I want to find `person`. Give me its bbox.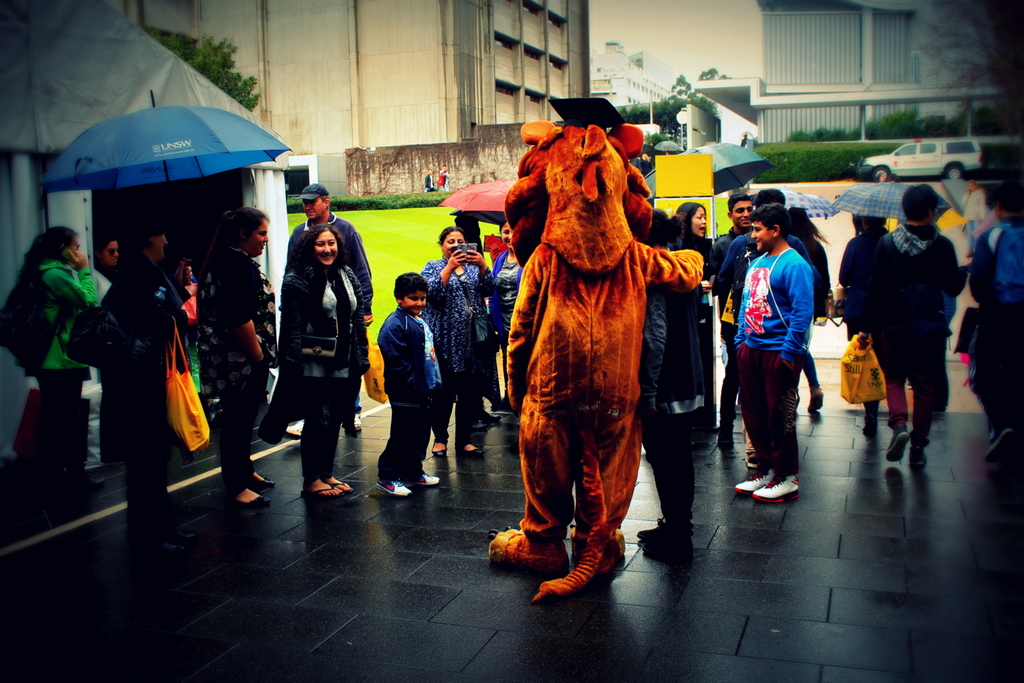
x1=280, y1=227, x2=371, y2=501.
